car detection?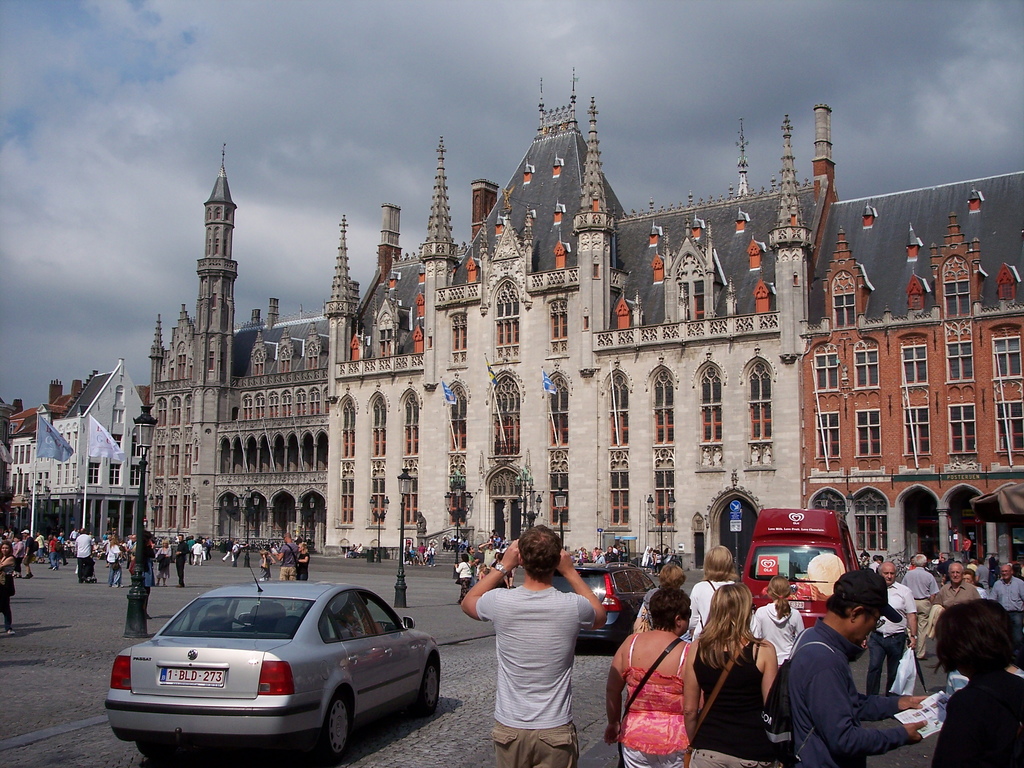
[101, 580, 442, 767]
